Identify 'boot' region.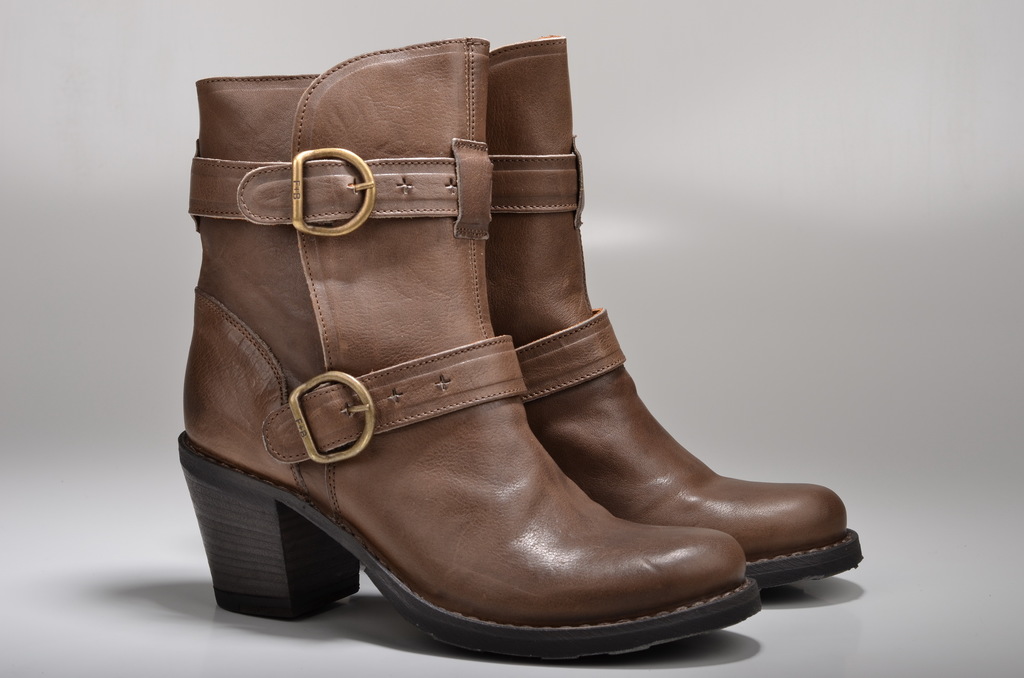
Region: (left=488, top=38, right=866, bottom=590).
